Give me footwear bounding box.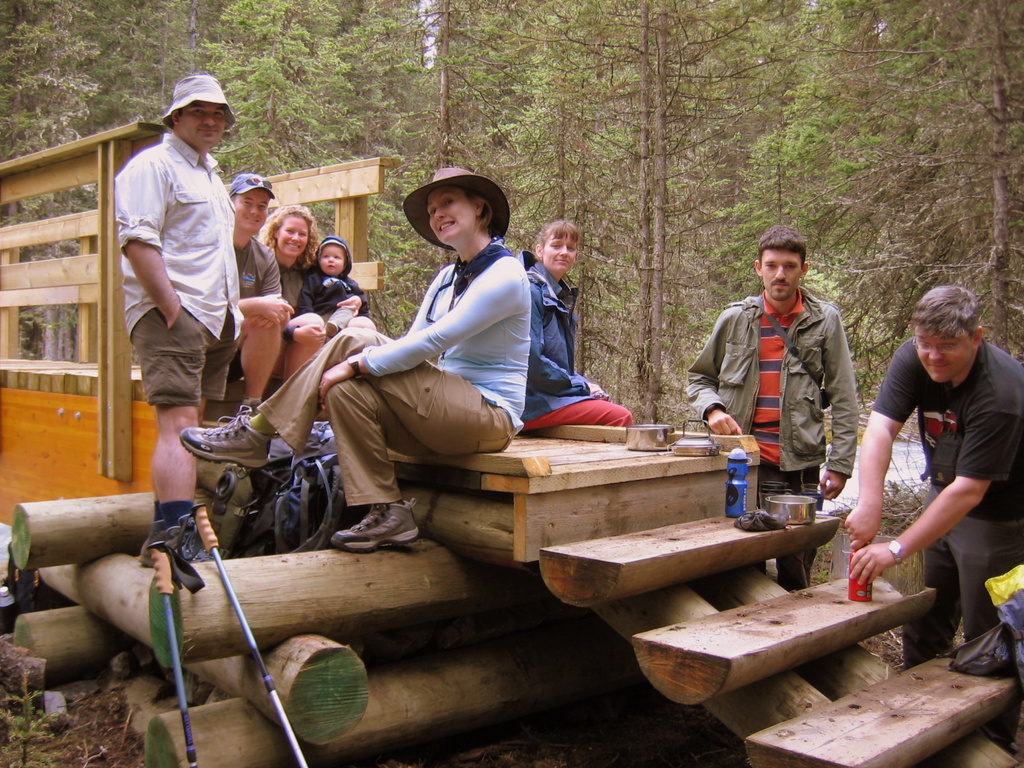
locate(334, 500, 417, 549).
